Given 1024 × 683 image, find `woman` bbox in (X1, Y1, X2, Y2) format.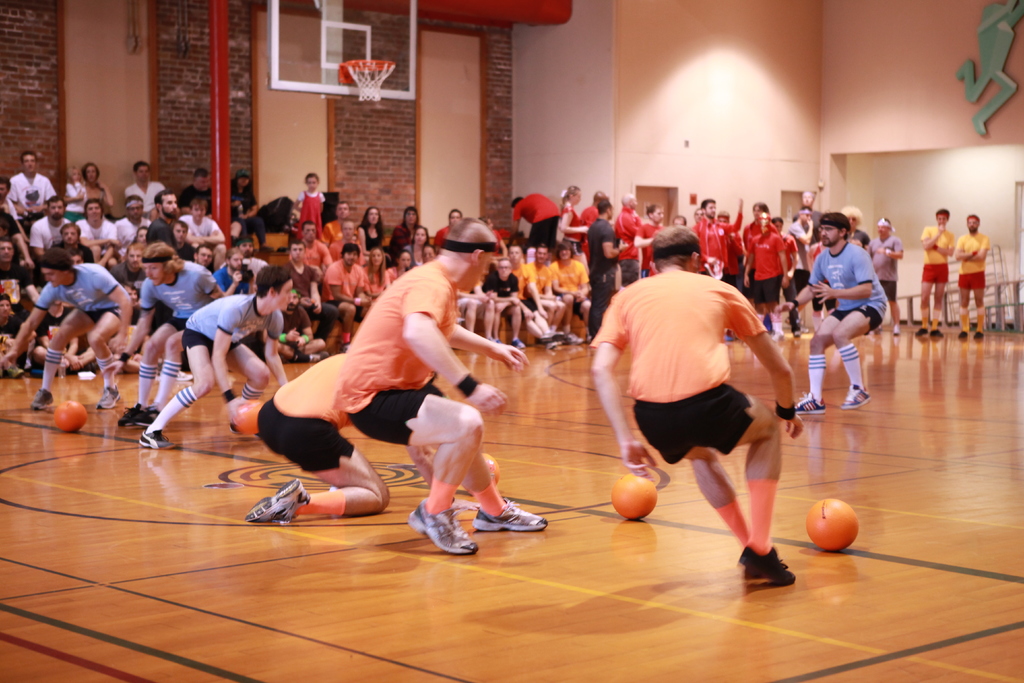
(368, 245, 389, 296).
